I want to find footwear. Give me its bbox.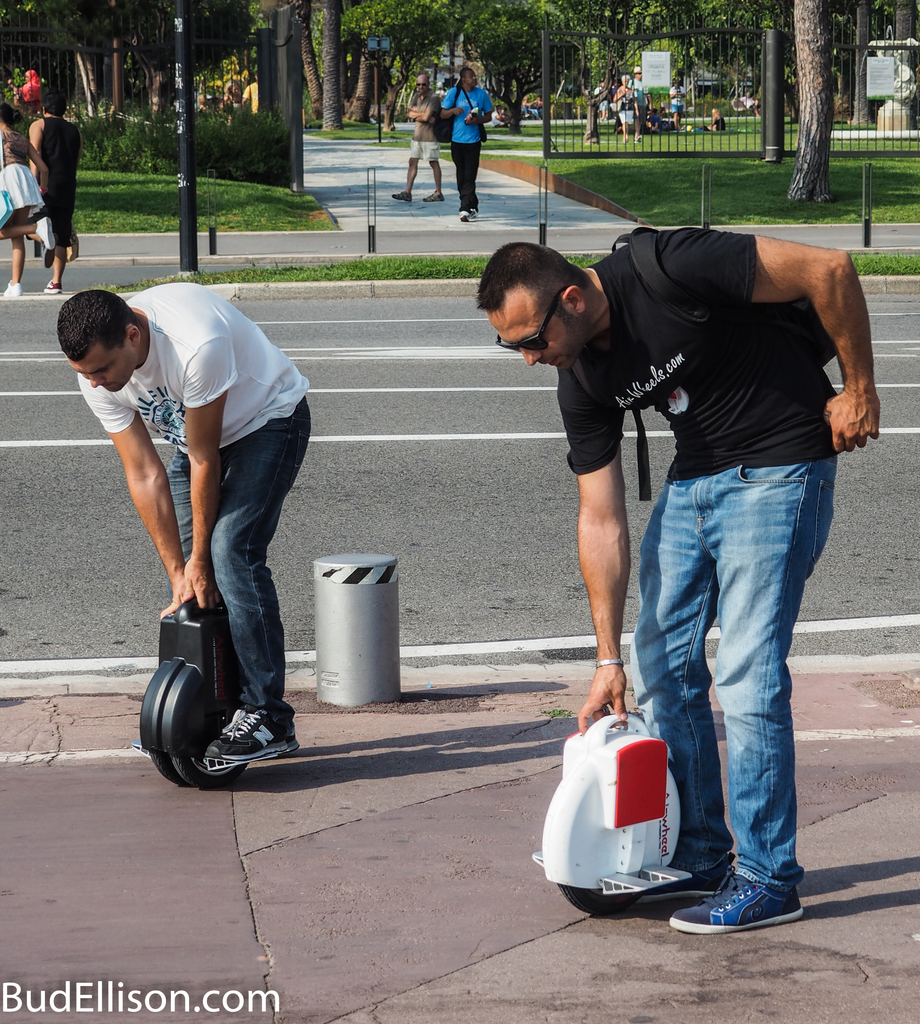
rect(677, 875, 814, 933).
